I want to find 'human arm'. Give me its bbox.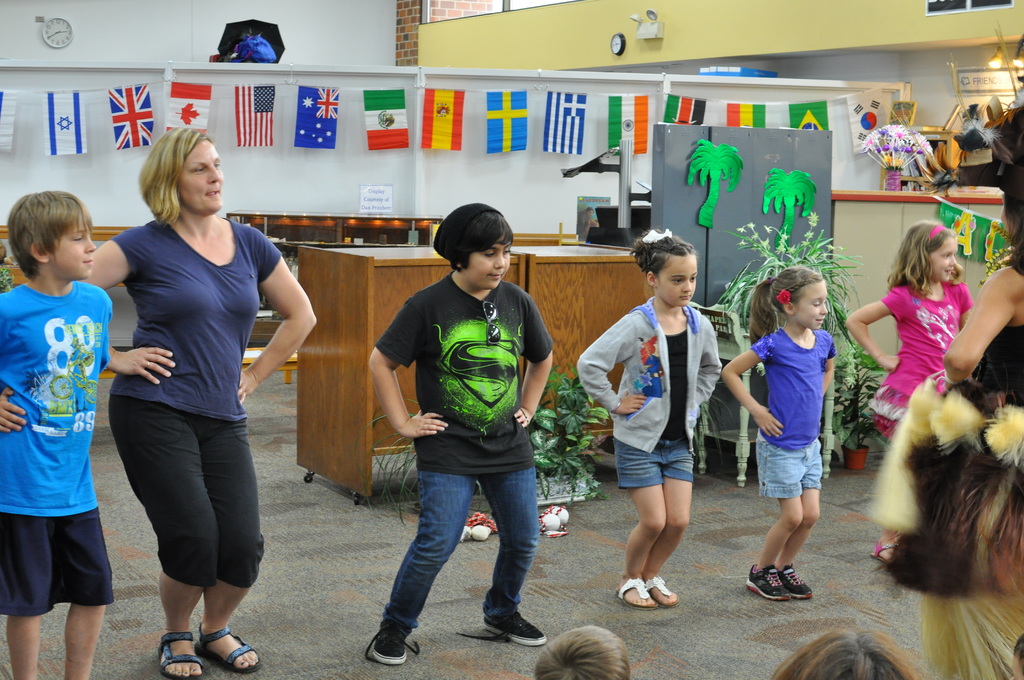
pyautogui.locateOnScreen(693, 309, 723, 409).
